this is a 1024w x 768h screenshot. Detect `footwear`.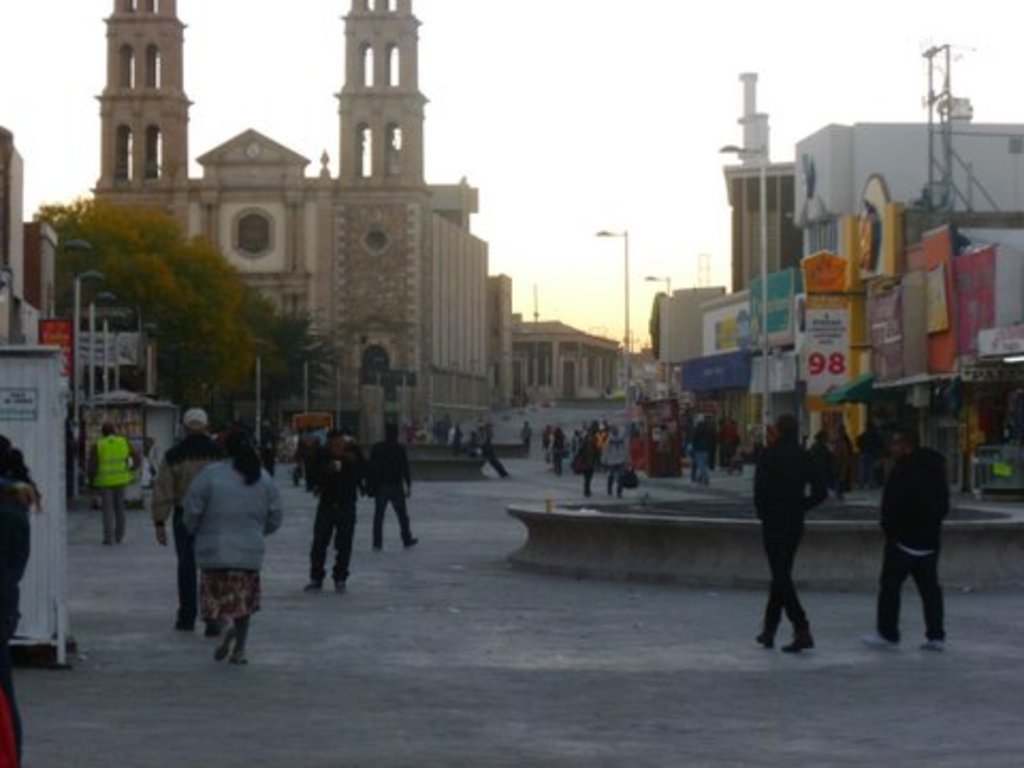
(781,604,806,651).
